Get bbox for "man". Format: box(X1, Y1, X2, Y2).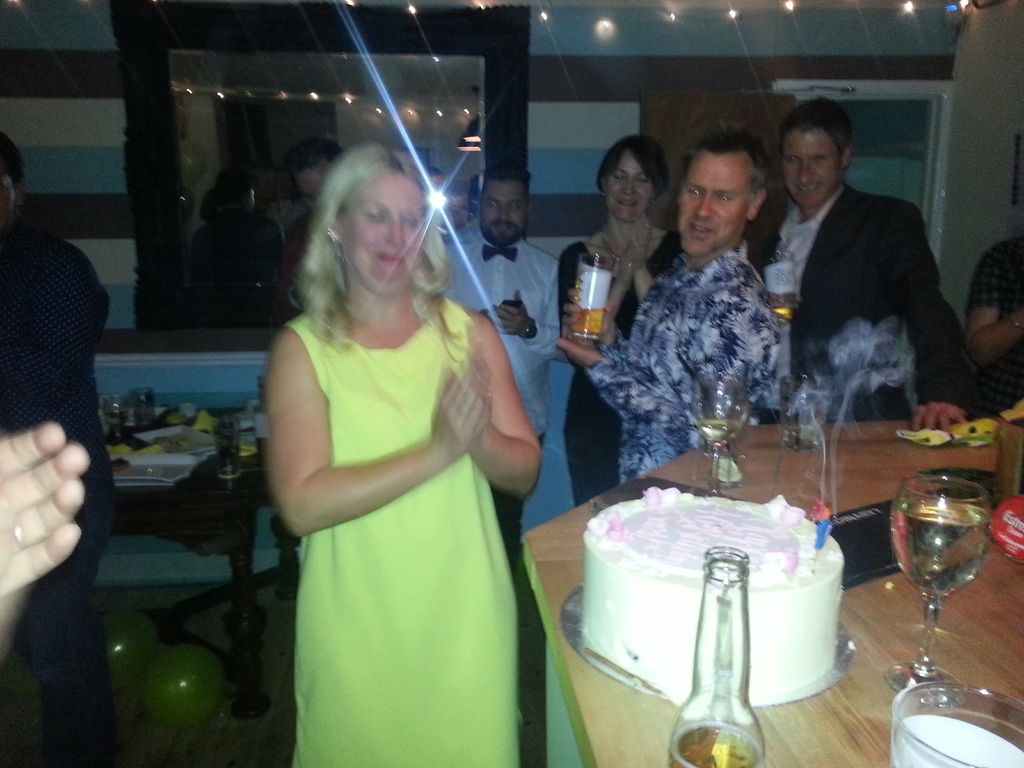
box(548, 145, 783, 479).
